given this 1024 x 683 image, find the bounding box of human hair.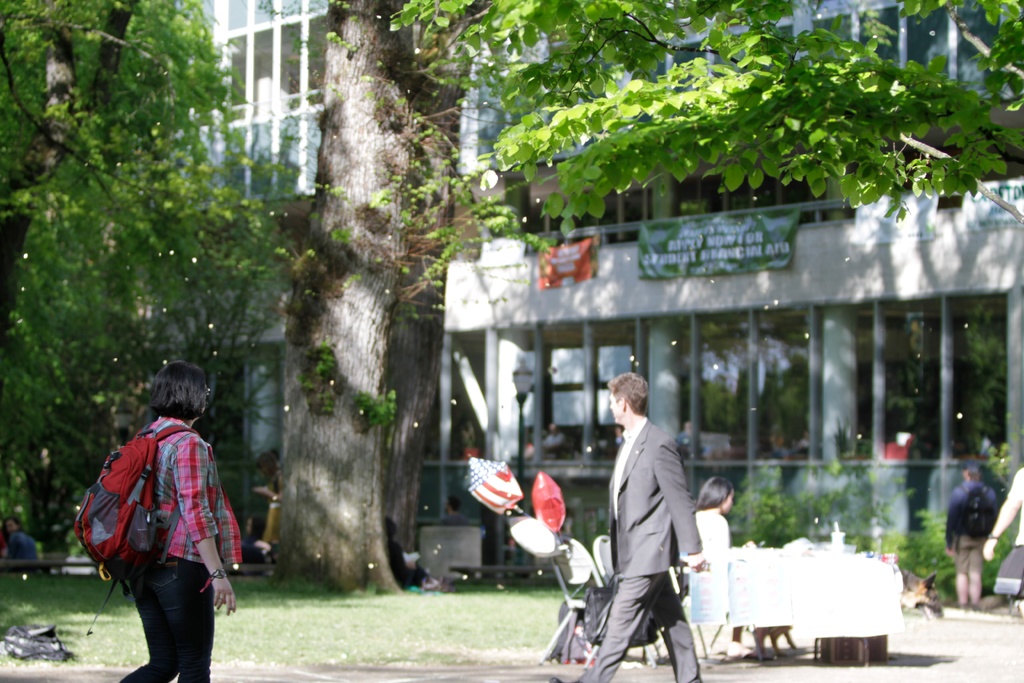
left=609, top=374, right=653, bottom=415.
